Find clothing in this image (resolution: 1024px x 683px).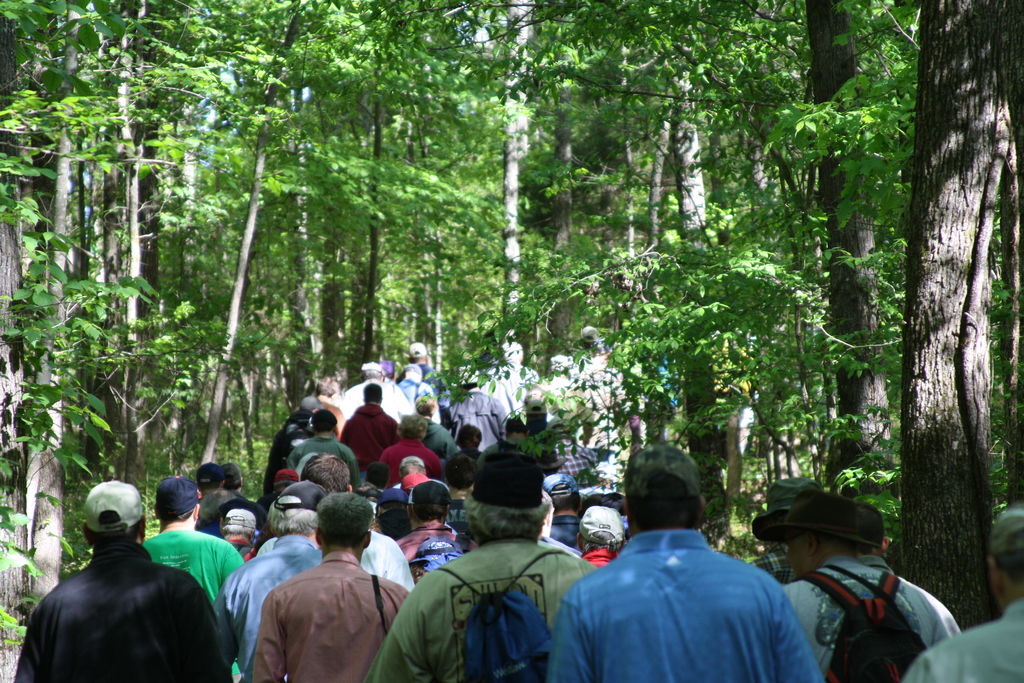
(left=401, top=511, right=470, bottom=589).
